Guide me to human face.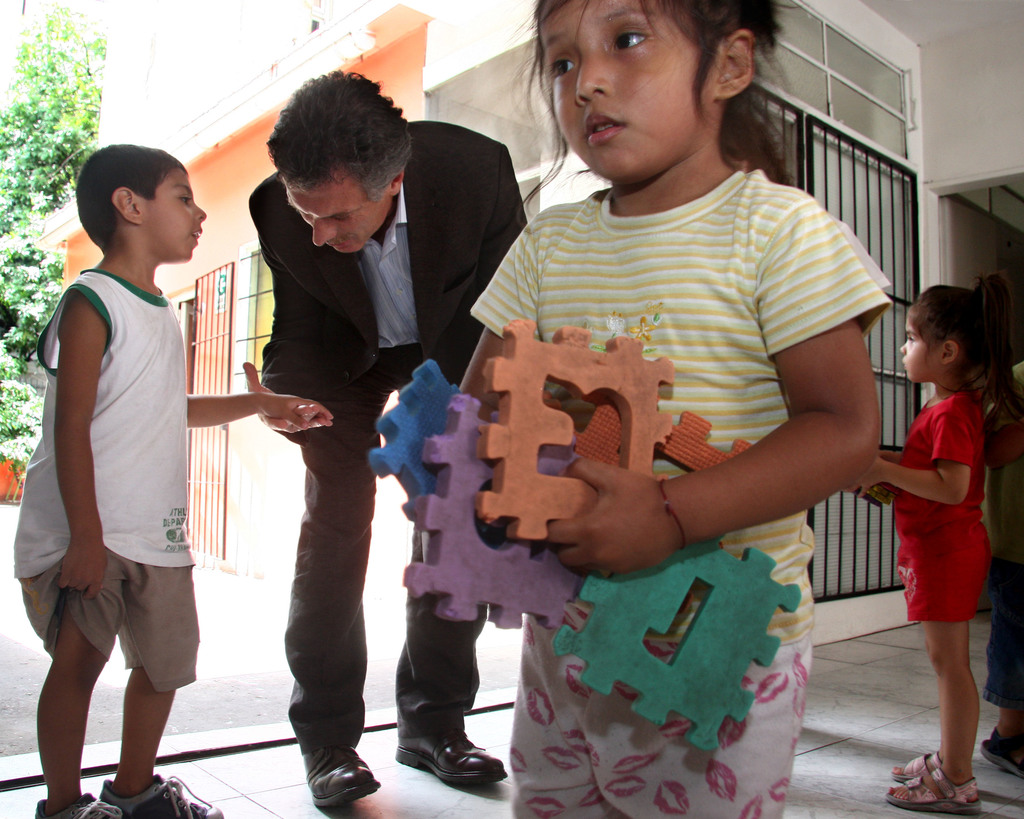
Guidance: left=538, top=0, right=714, bottom=180.
